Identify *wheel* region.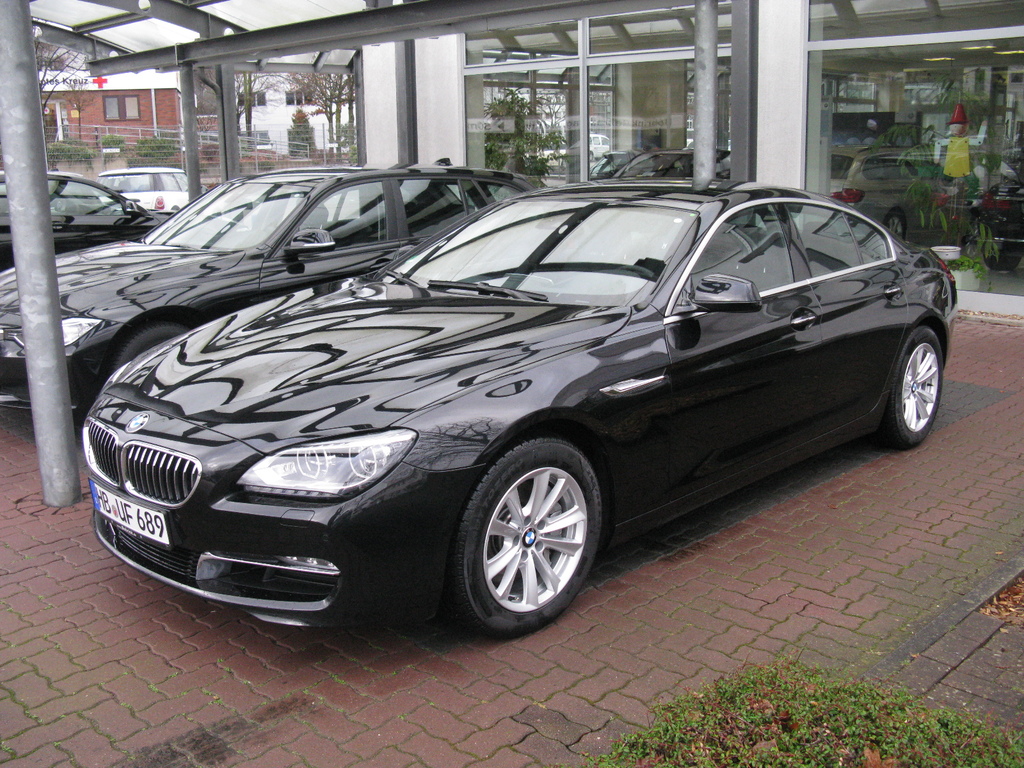
Region: {"left": 615, "top": 263, "right": 656, "bottom": 275}.
